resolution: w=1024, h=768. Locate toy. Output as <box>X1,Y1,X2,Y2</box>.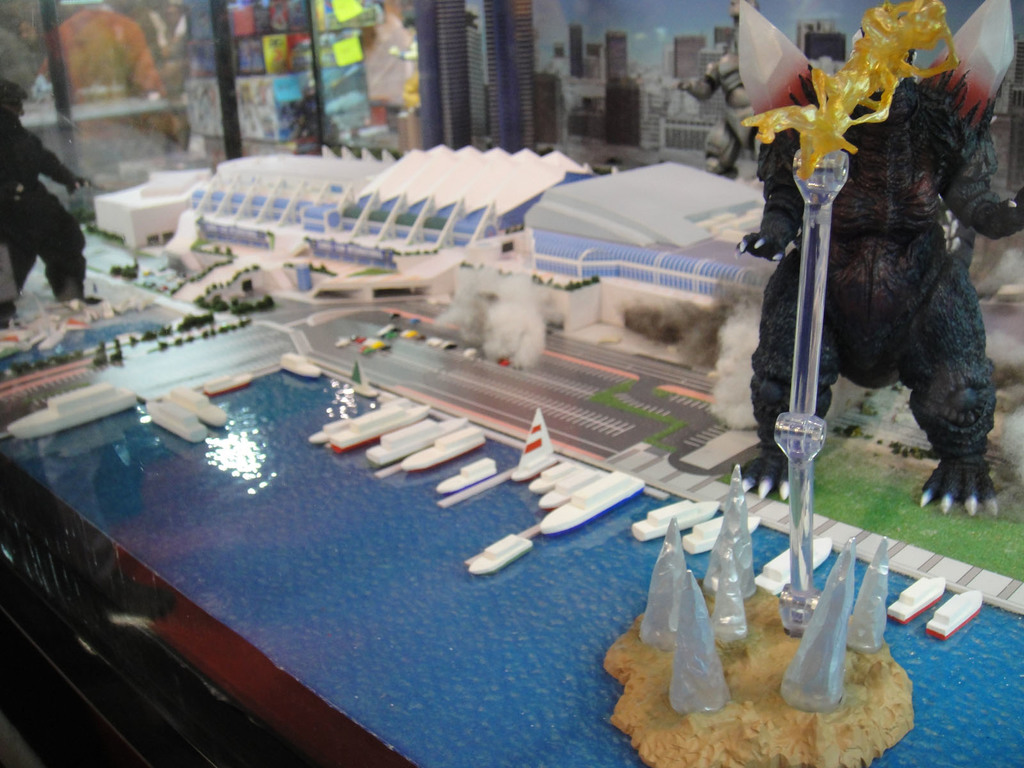
<box>736,59,993,540</box>.
